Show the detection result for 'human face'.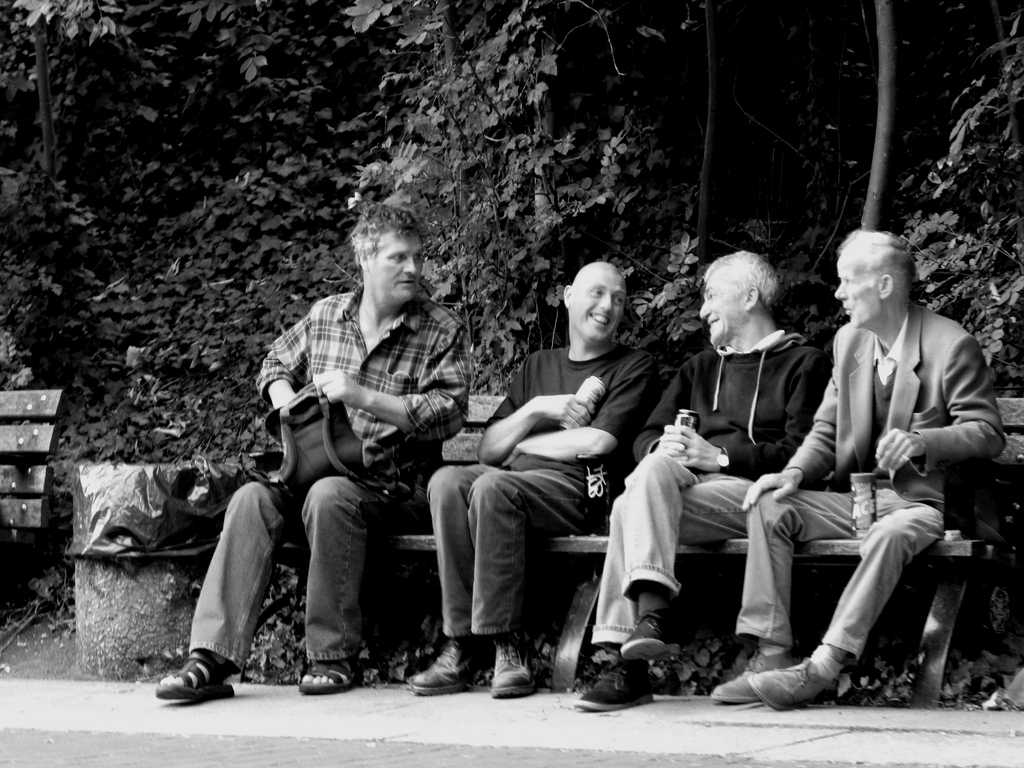
x1=700 y1=264 x2=744 y2=346.
